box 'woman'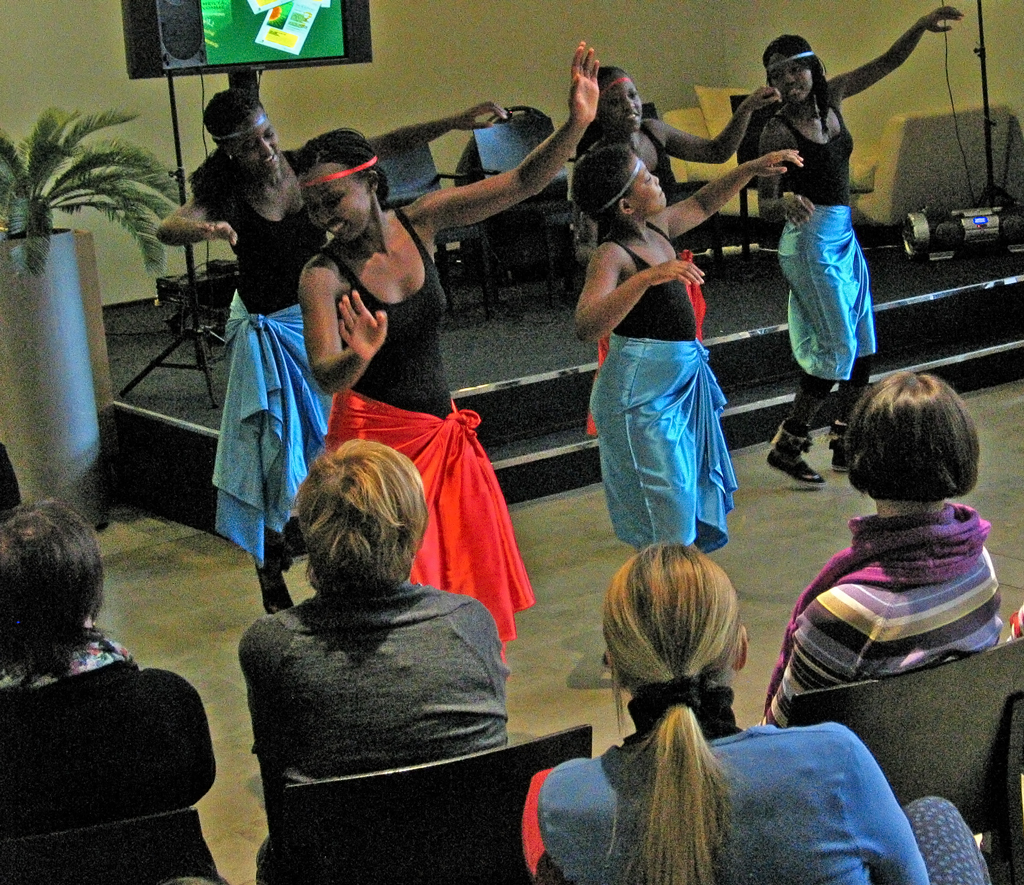
<bbox>571, 57, 775, 434</bbox>
